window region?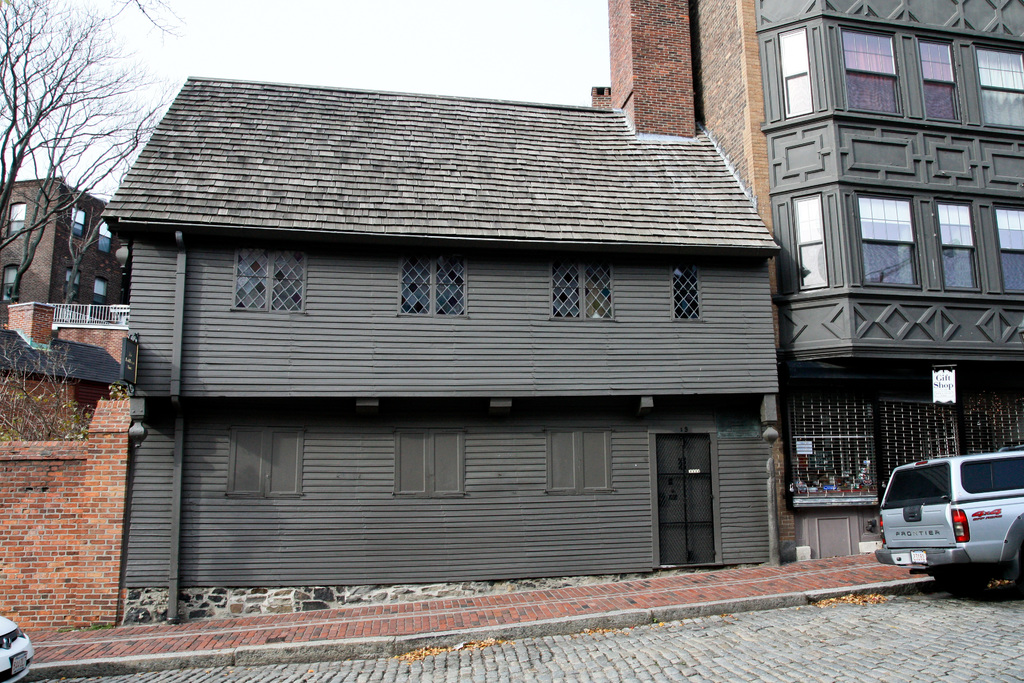
<bbox>66, 209, 117, 258</bbox>
